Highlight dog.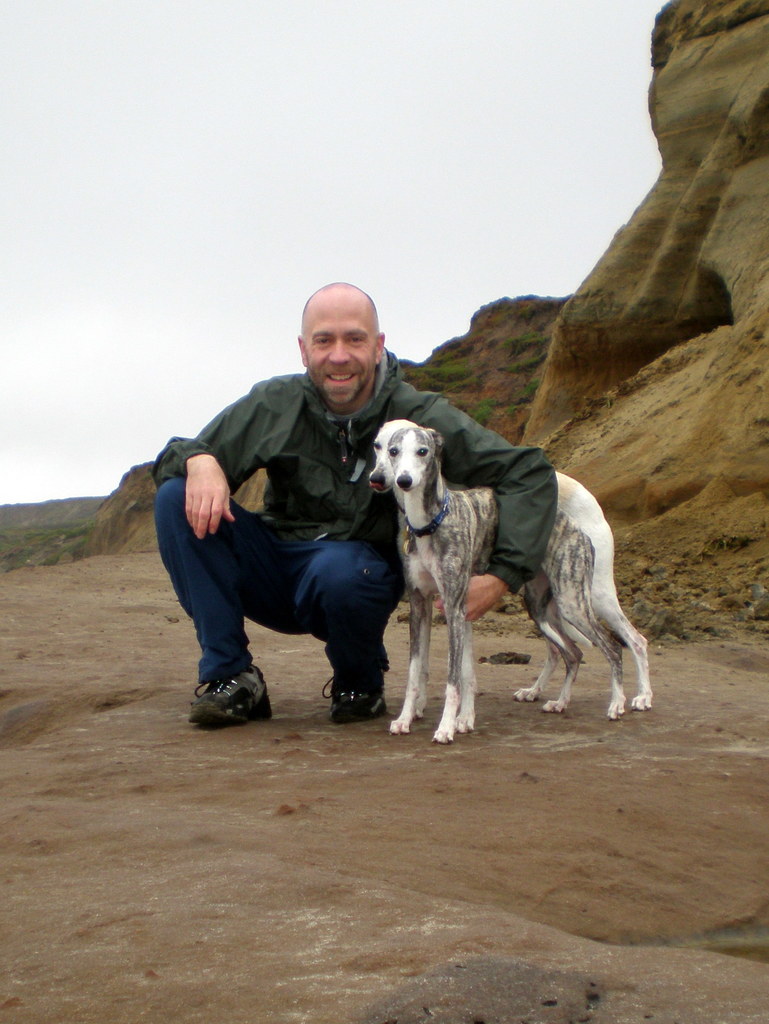
Highlighted region: locate(368, 417, 657, 738).
